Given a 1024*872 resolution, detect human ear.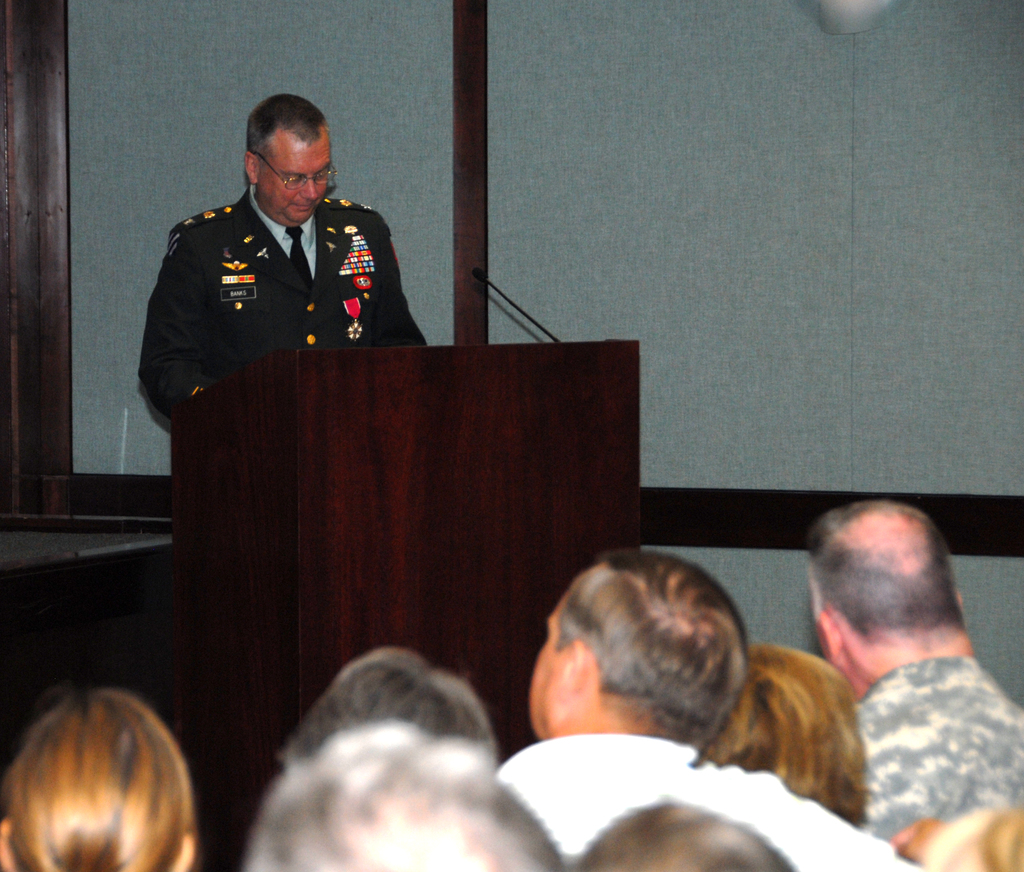
box=[241, 148, 260, 184].
